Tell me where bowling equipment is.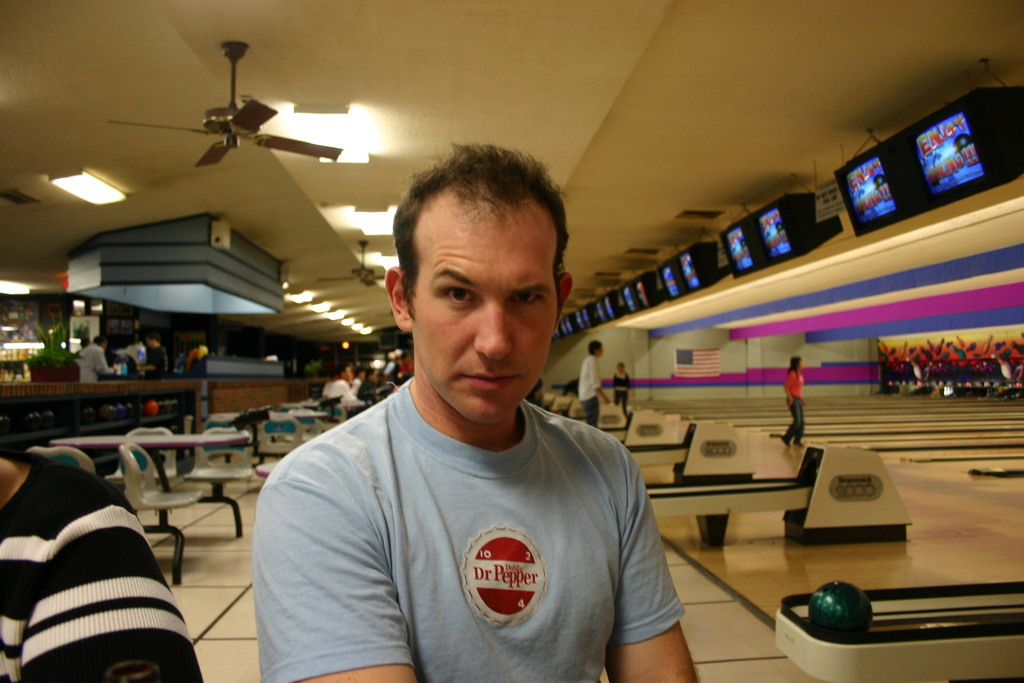
bowling equipment is at 776,573,1023,682.
